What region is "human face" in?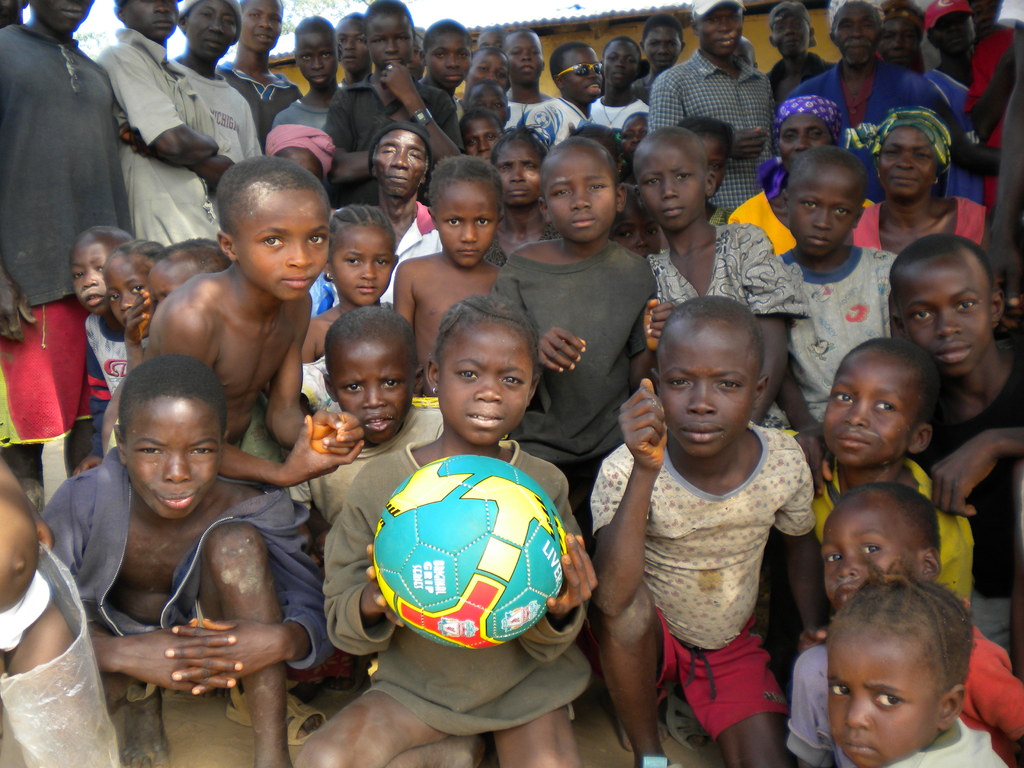
(left=763, top=2, right=808, bottom=58).
